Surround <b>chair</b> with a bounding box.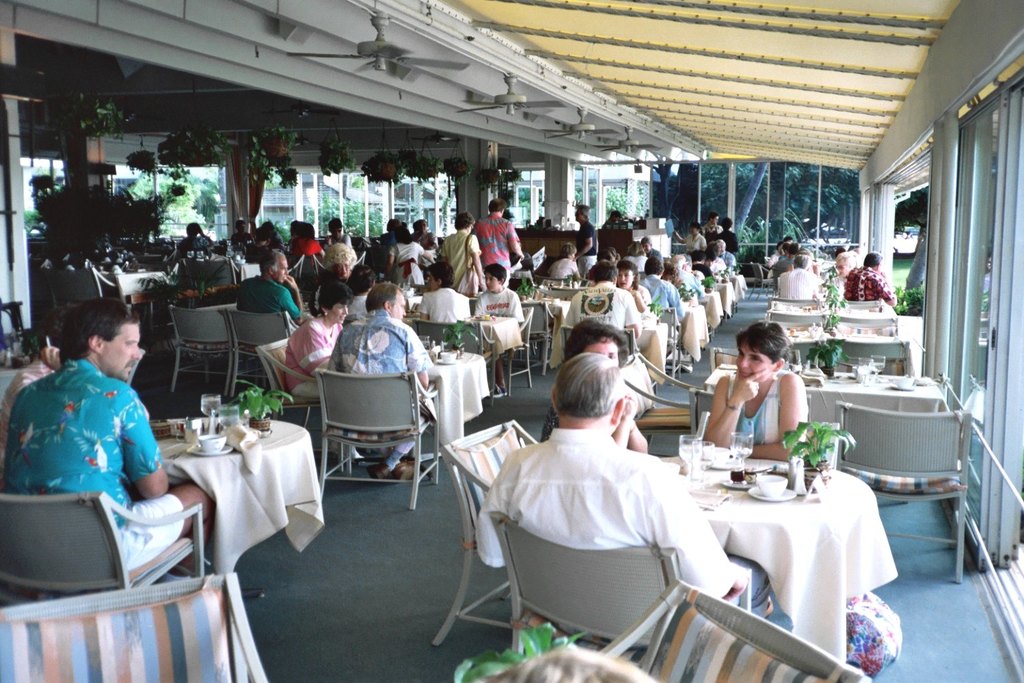
(0,488,216,592).
